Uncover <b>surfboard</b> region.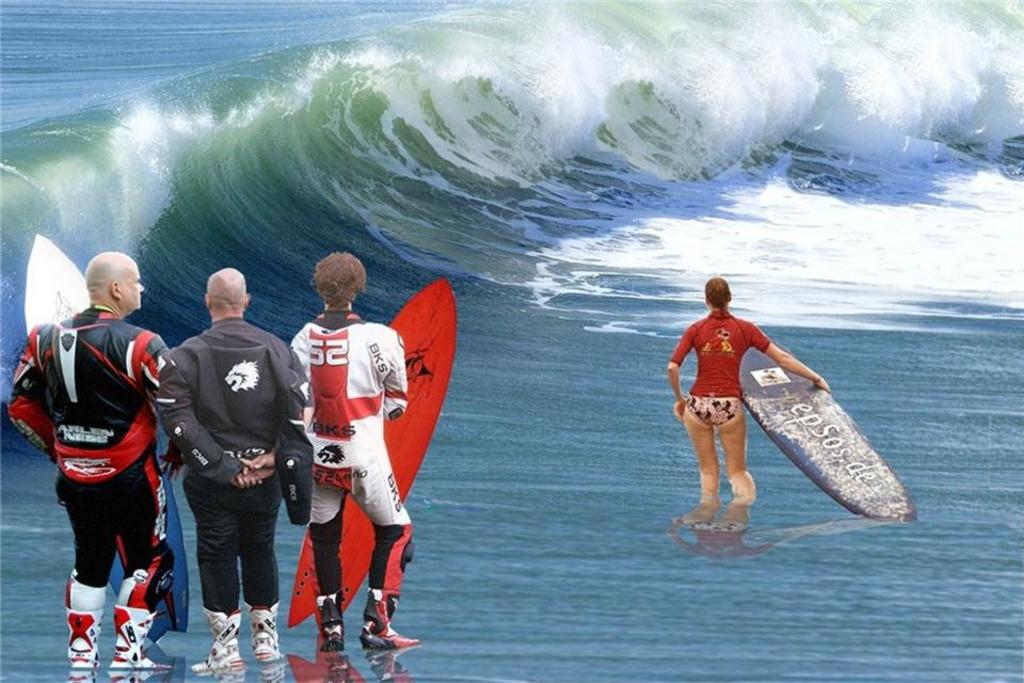
Uncovered: l=738, t=331, r=919, b=523.
